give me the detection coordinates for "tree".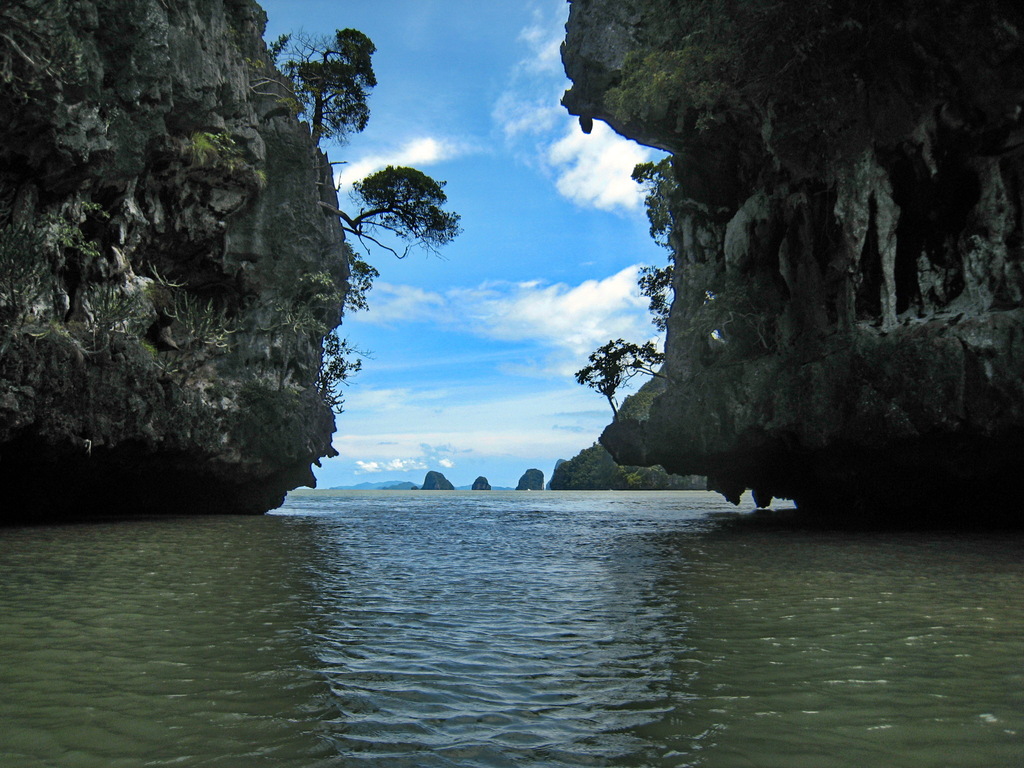
[572,326,662,415].
